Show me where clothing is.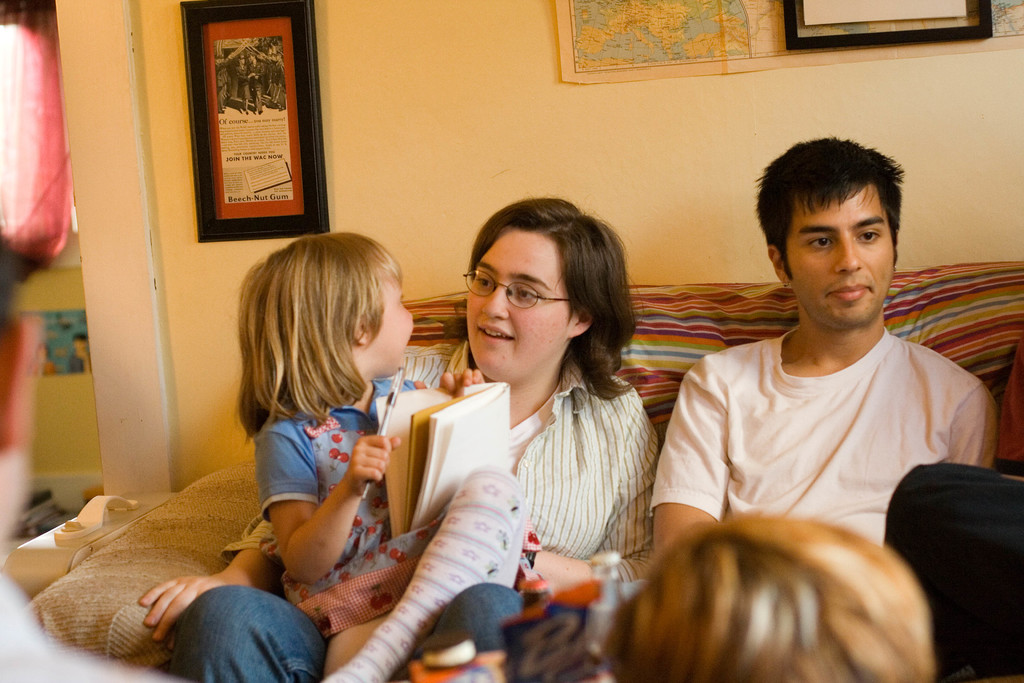
clothing is at 264:408:452:607.
